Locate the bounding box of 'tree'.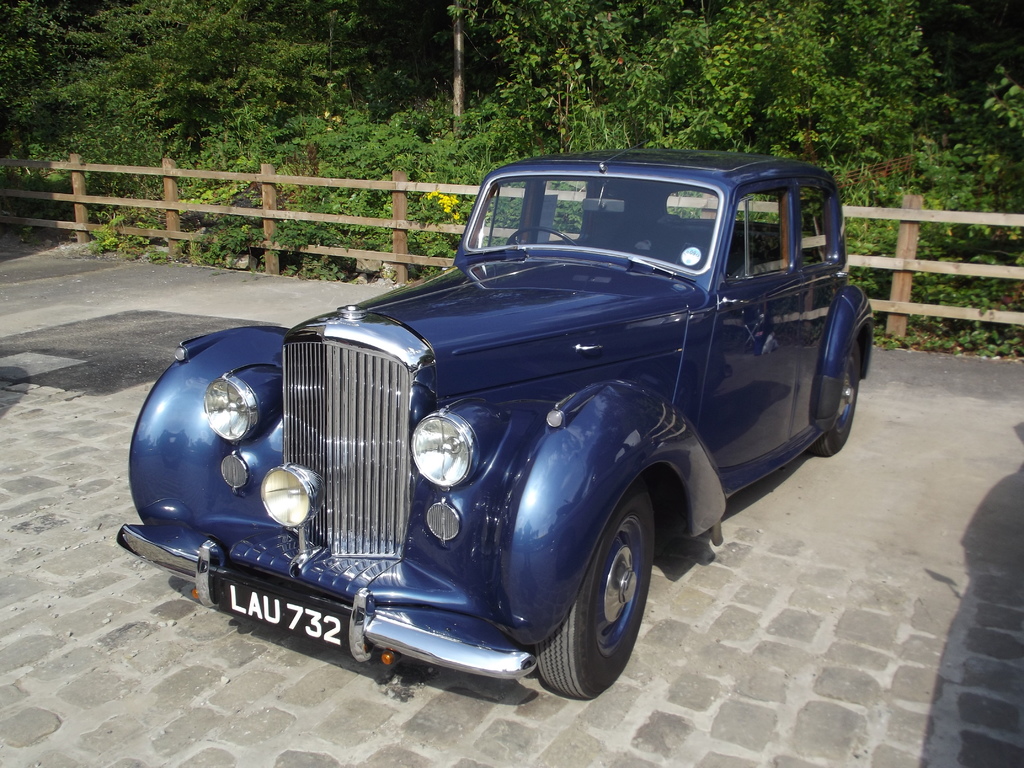
Bounding box: rect(0, 0, 422, 216).
